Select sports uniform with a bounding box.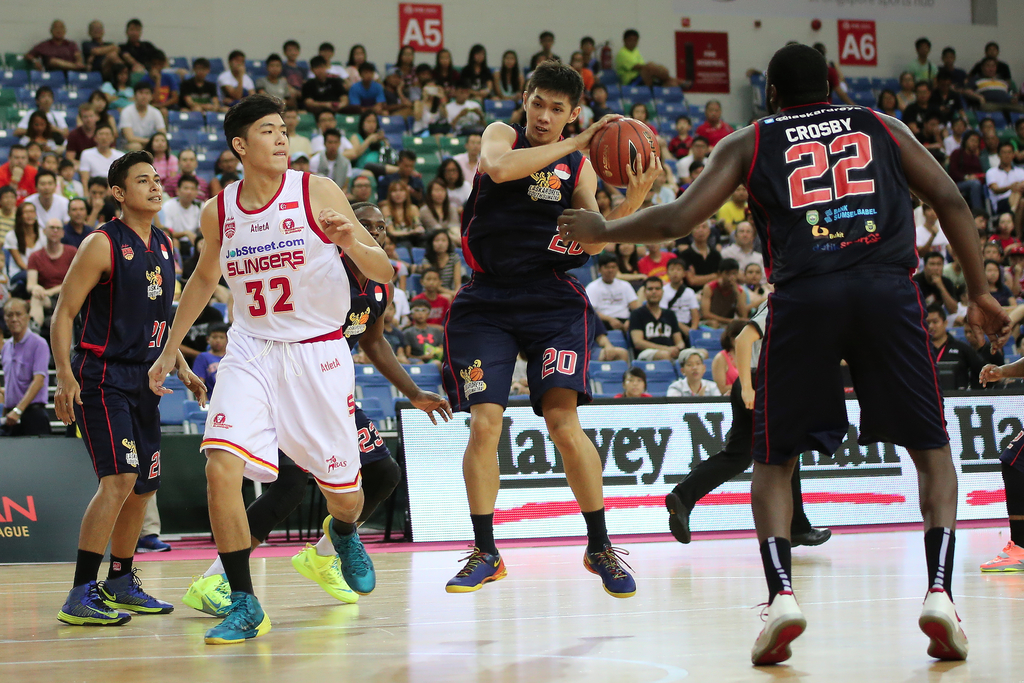
l=70, t=211, r=184, b=506.
